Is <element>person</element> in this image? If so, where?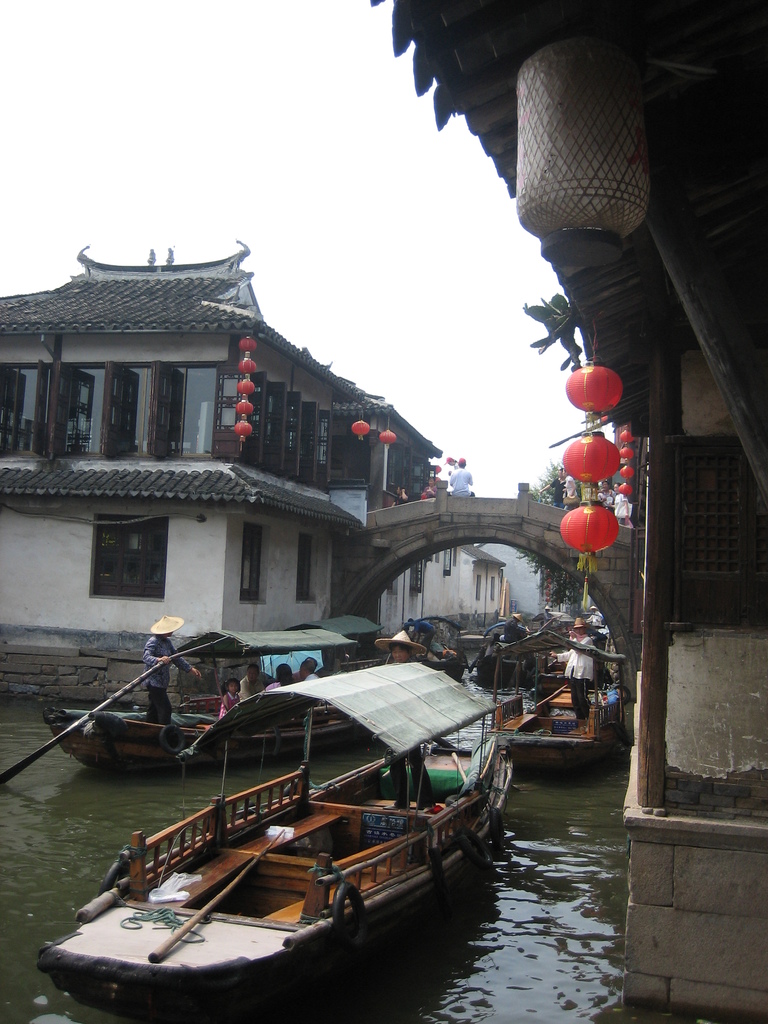
Yes, at Rect(563, 470, 580, 504).
